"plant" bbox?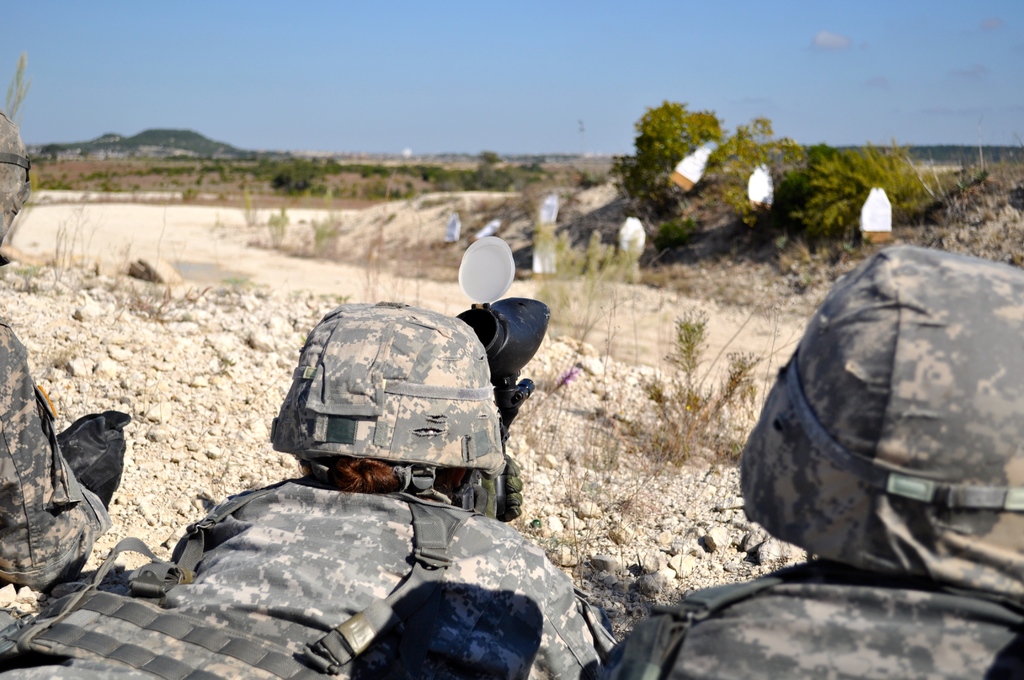
rect(705, 106, 799, 213)
